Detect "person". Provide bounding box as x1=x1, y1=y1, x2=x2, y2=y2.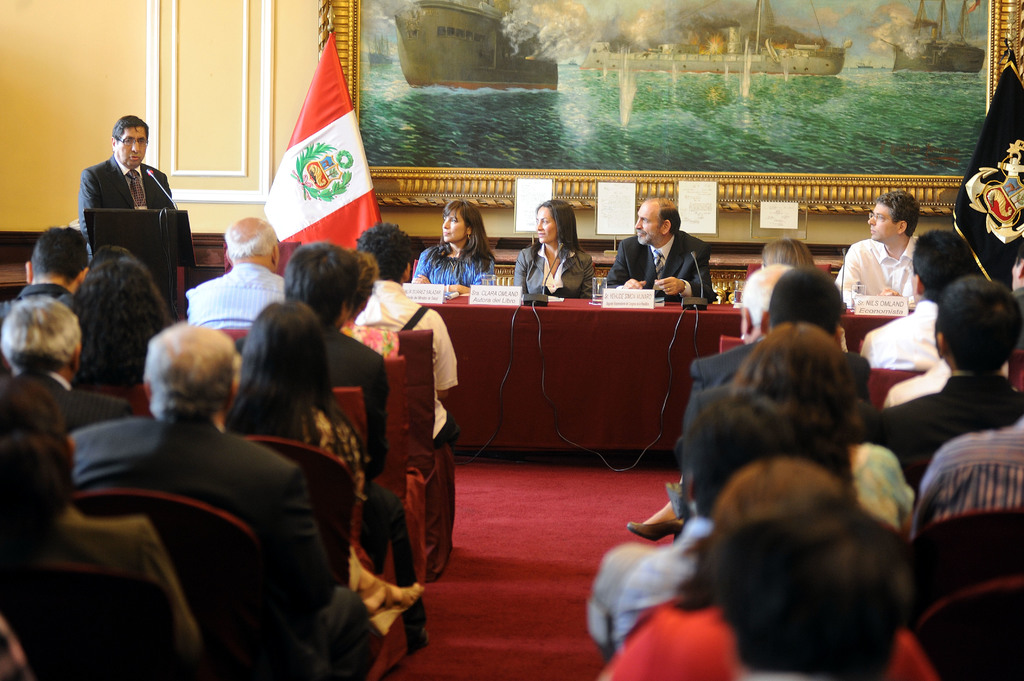
x1=354, y1=224, x2=461, y2=459.
